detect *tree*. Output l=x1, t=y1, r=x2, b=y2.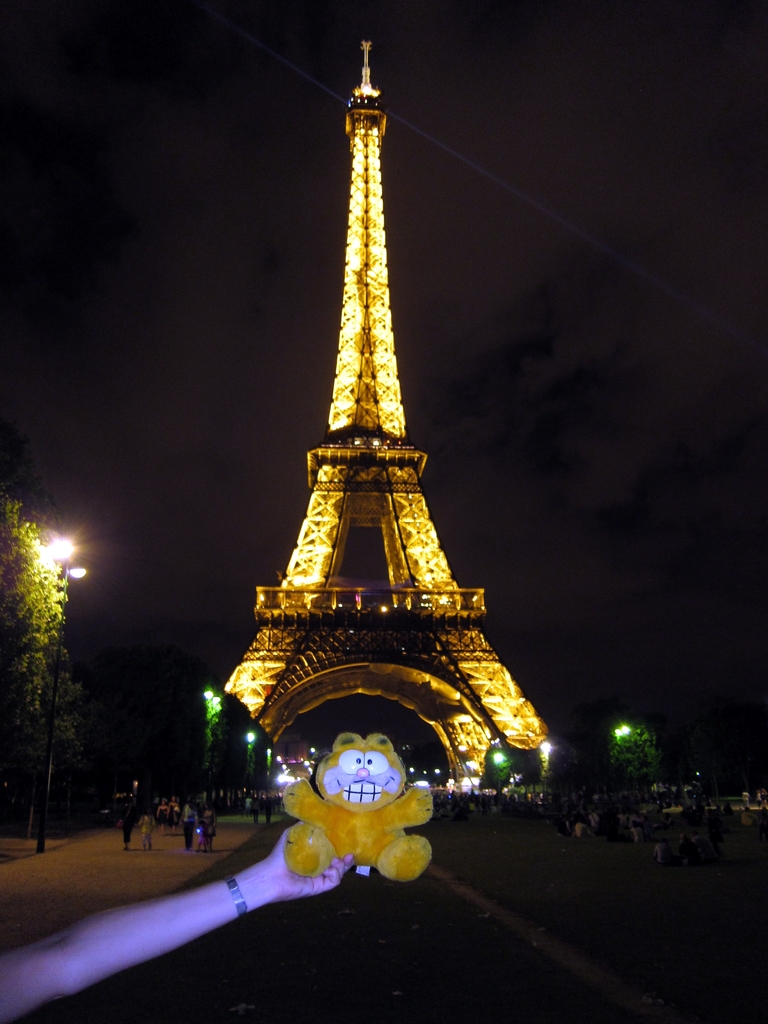
l=4, t=526, r=107, b=807.
